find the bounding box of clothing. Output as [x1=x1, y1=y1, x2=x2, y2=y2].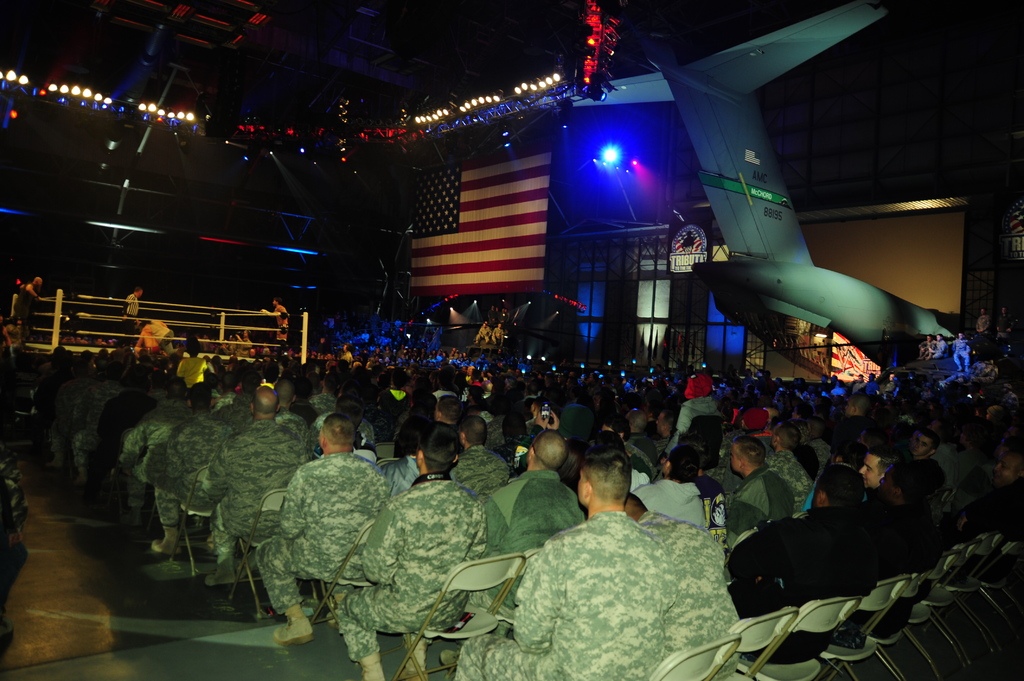
[x1=378, y1=389, x2=408, y2=420].
